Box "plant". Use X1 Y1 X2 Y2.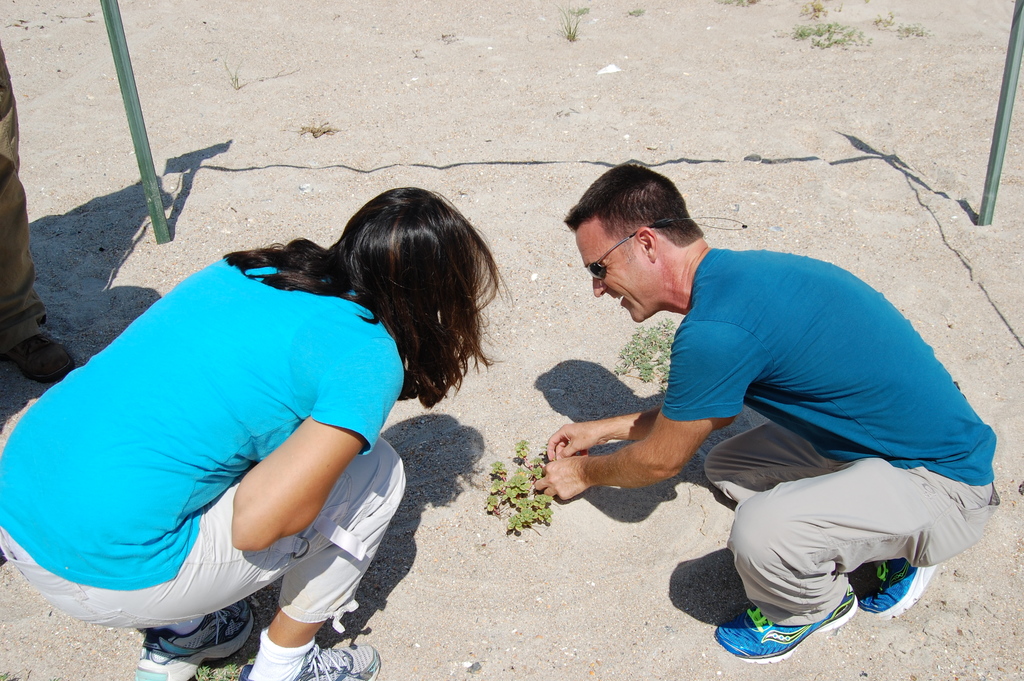
224 56 238 90.
